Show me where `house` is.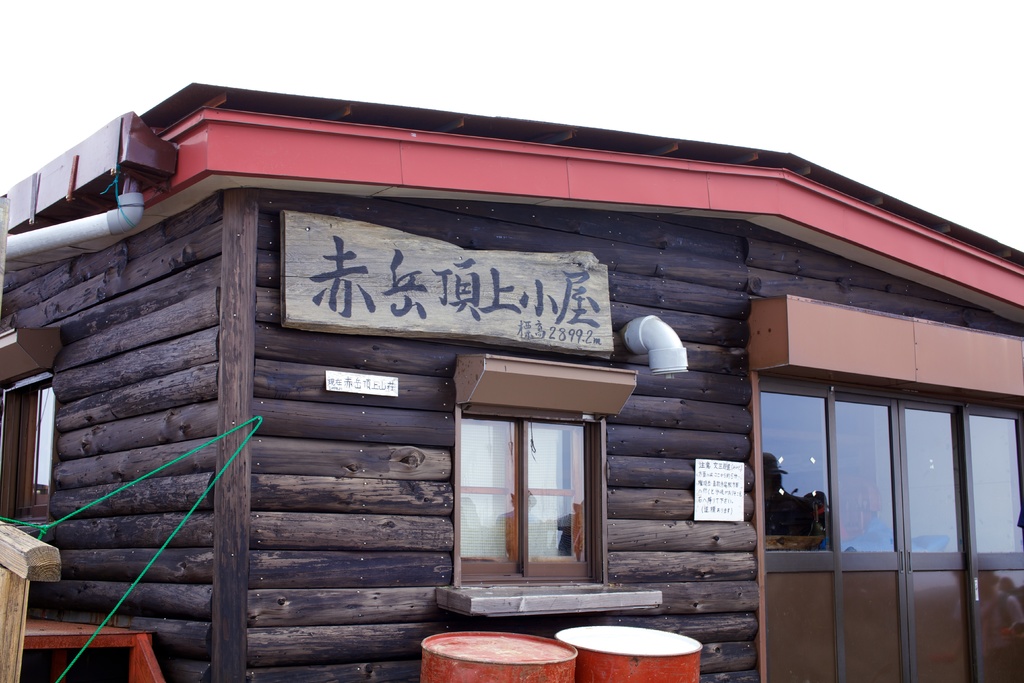
`house` is at {"left": 0, "top": 80, "right": 1023, "bottom": 682}.
